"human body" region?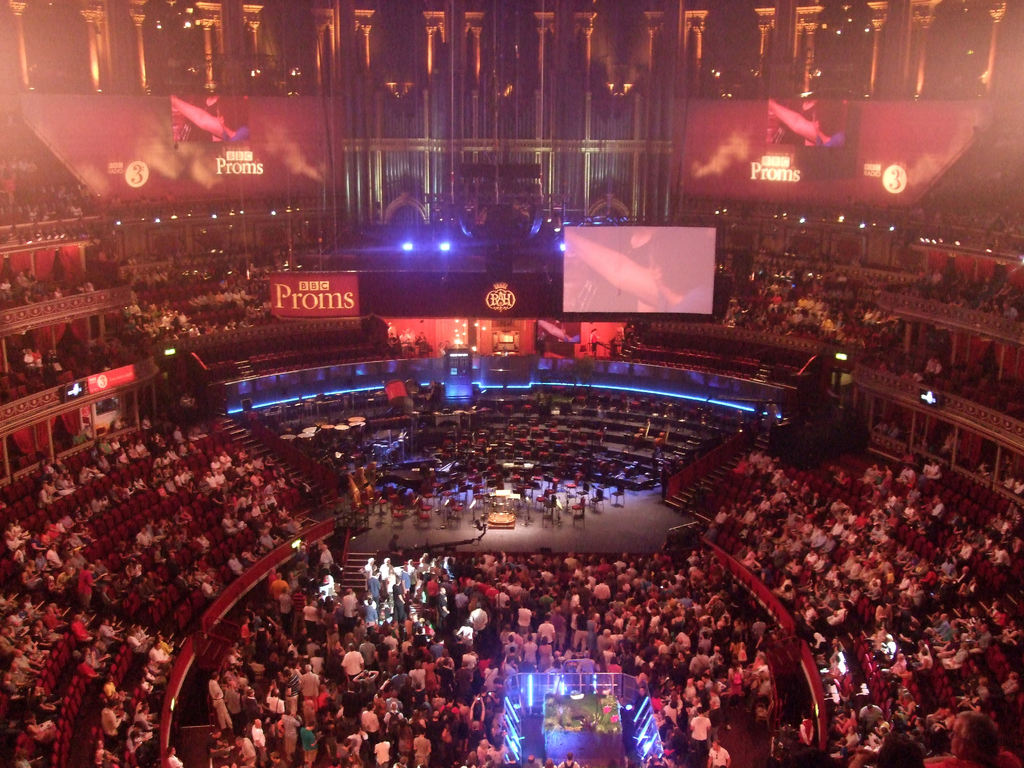
(left=837, top=508, right=857, bottom=518)
